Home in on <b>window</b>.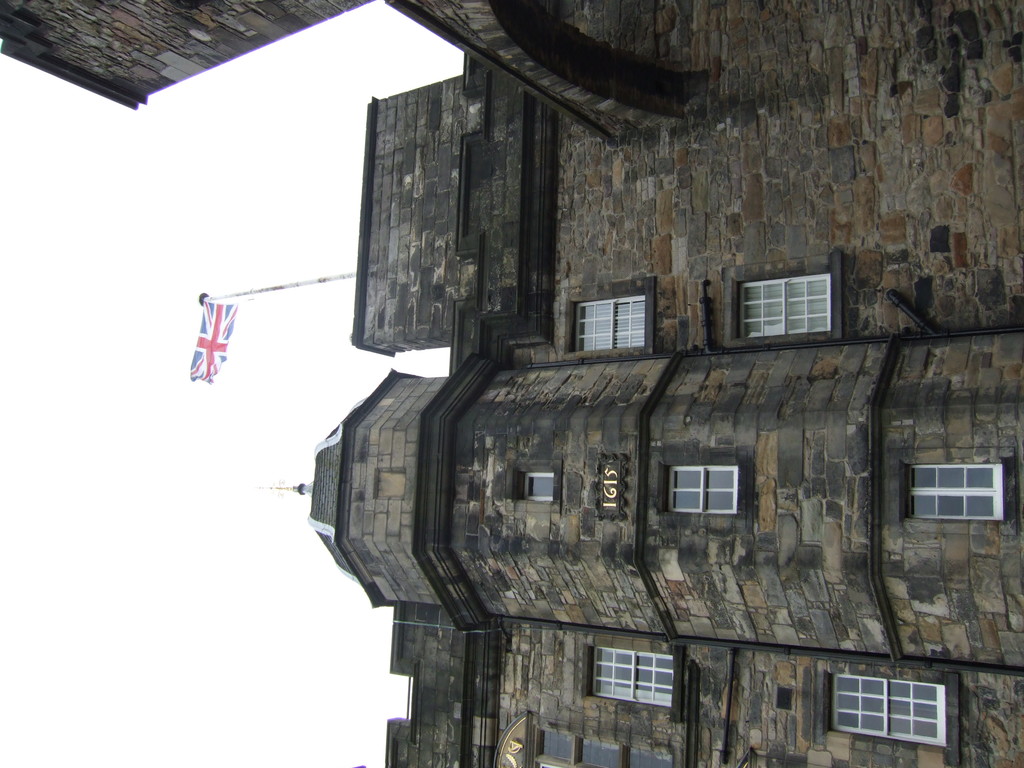
Homed in at rect(738, 259, 847, 339).
